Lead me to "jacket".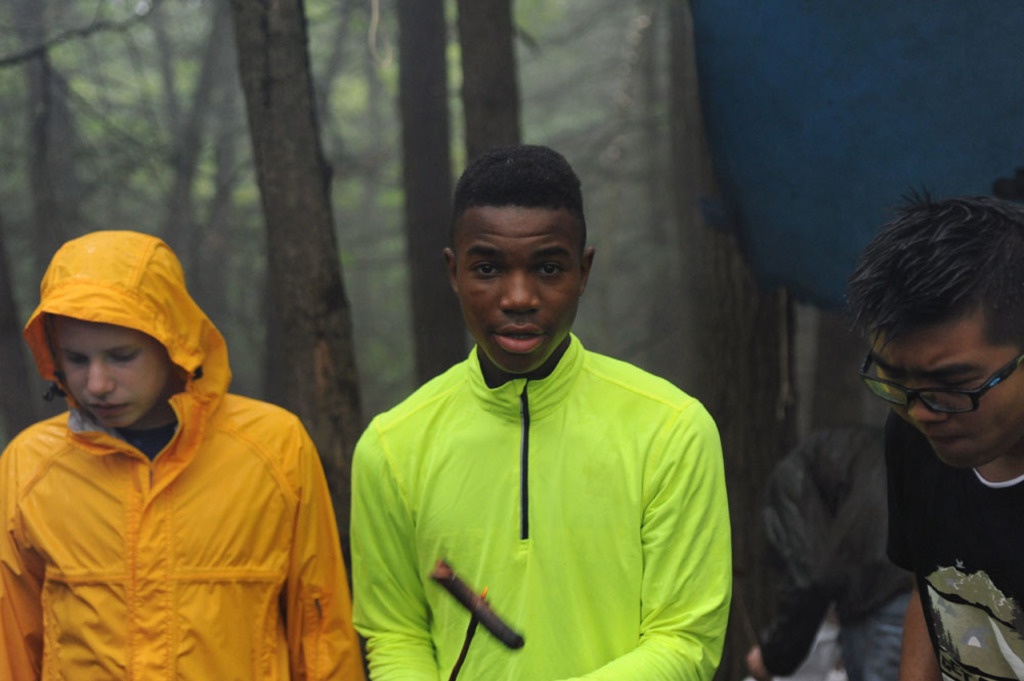
Lead to box(0, 228, 370, 680).
